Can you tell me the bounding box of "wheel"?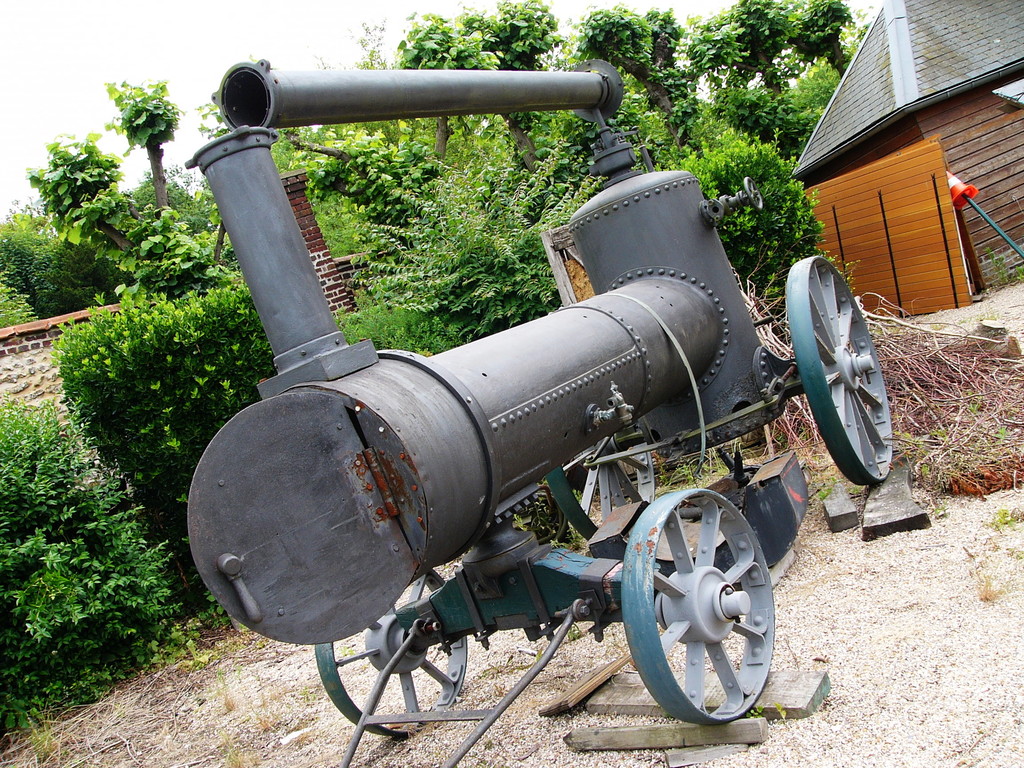
(315,555,495,739).
